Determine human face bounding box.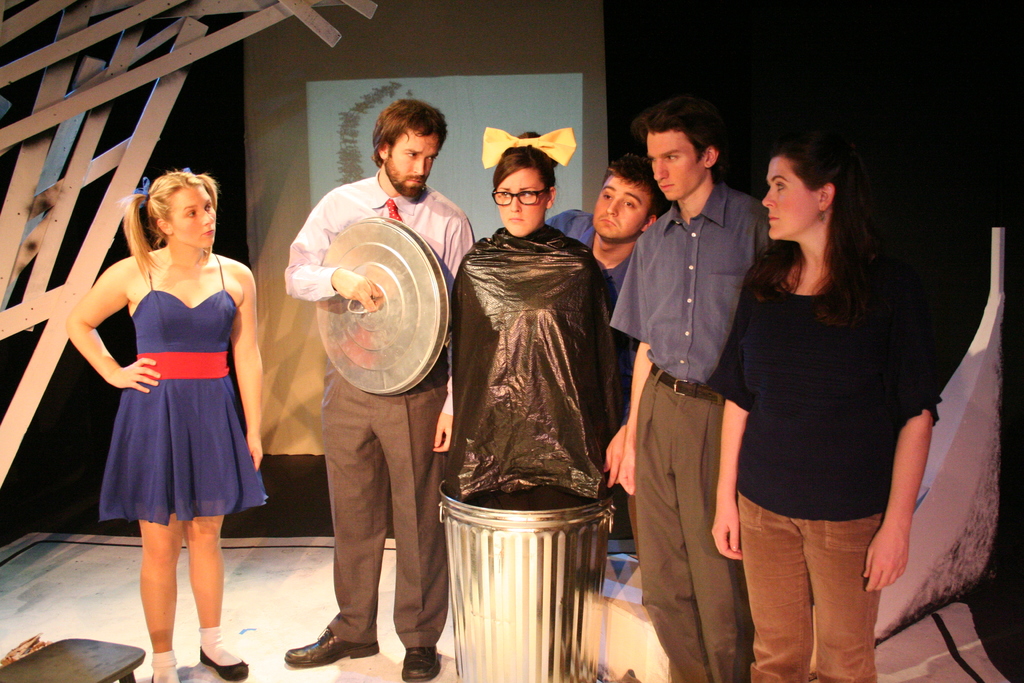
Determined: <region>495, 168, 543, 235</region>.
